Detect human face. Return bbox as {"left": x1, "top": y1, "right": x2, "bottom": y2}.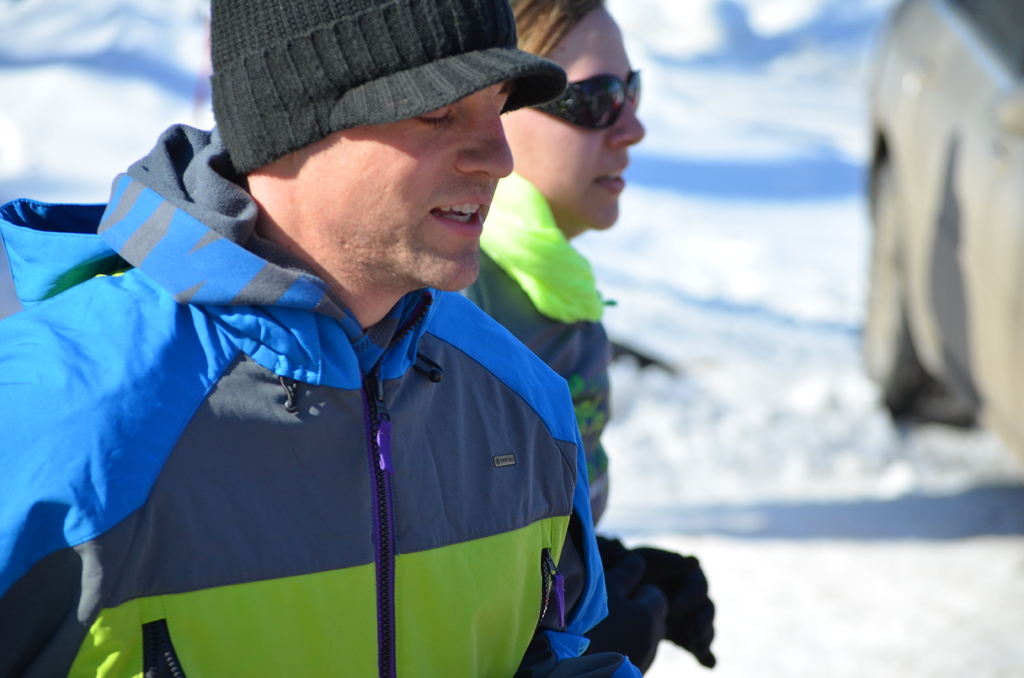
{"left": 298, "top": 74, "right": 515, "bottom": 289}.
